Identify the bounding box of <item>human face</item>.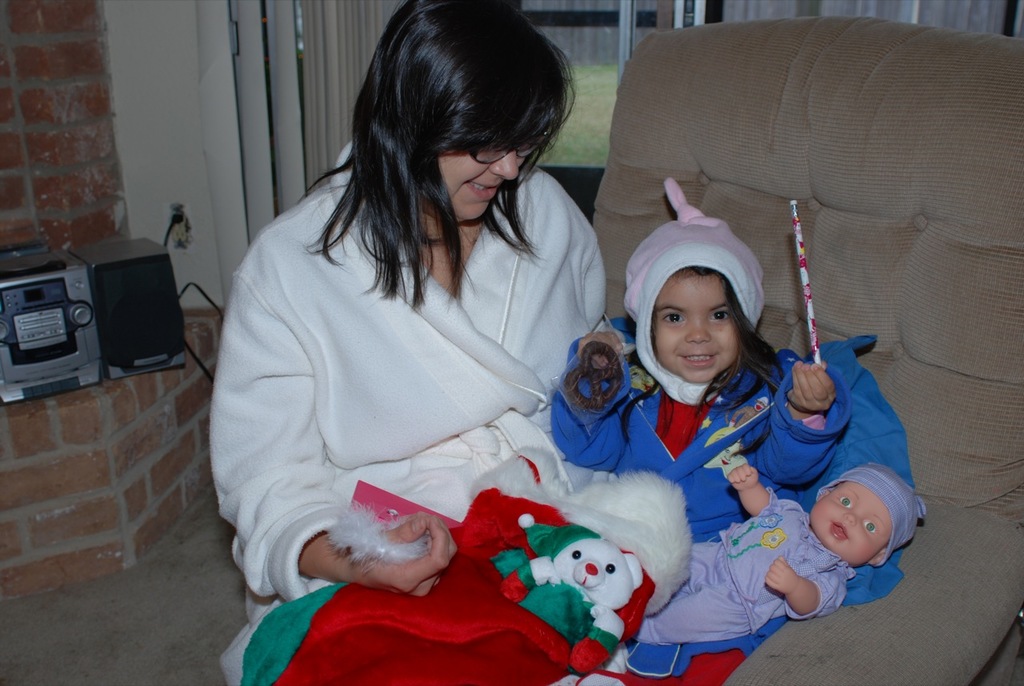
select_region(435, 139, 528, 224).
